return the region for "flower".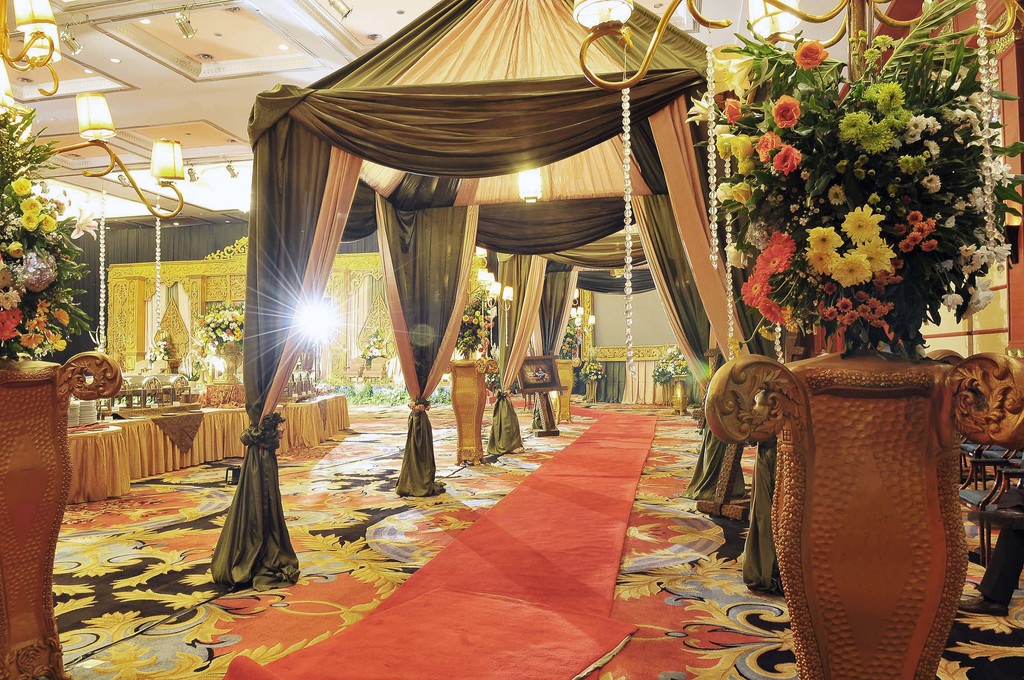
[794,38,832,69].
